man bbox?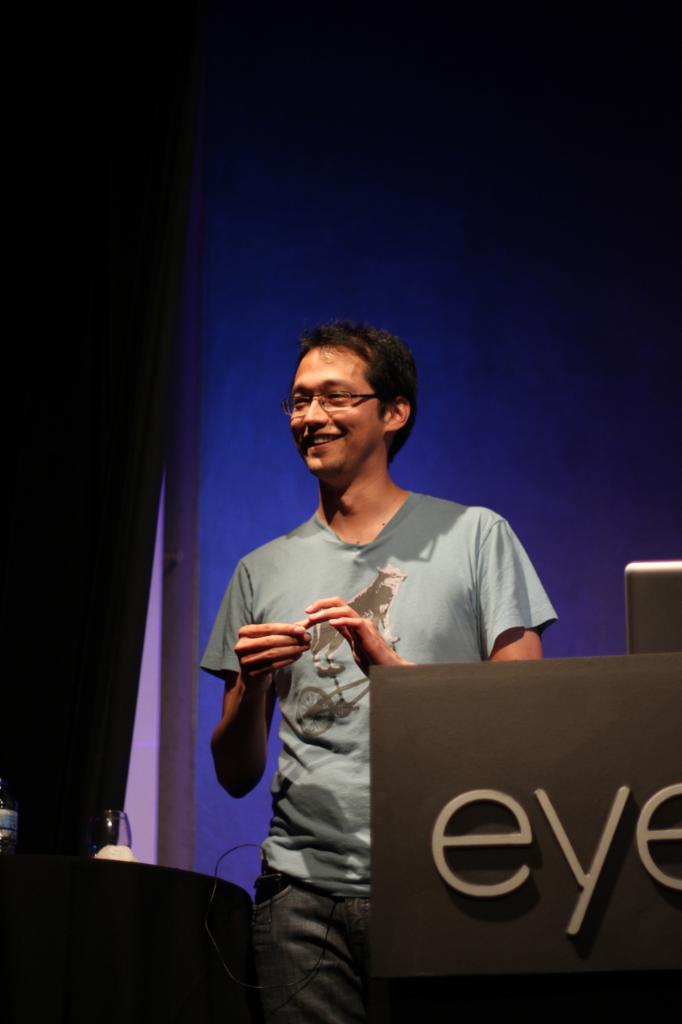
(x1=192, y1=322, x2=560, y2=1023)
